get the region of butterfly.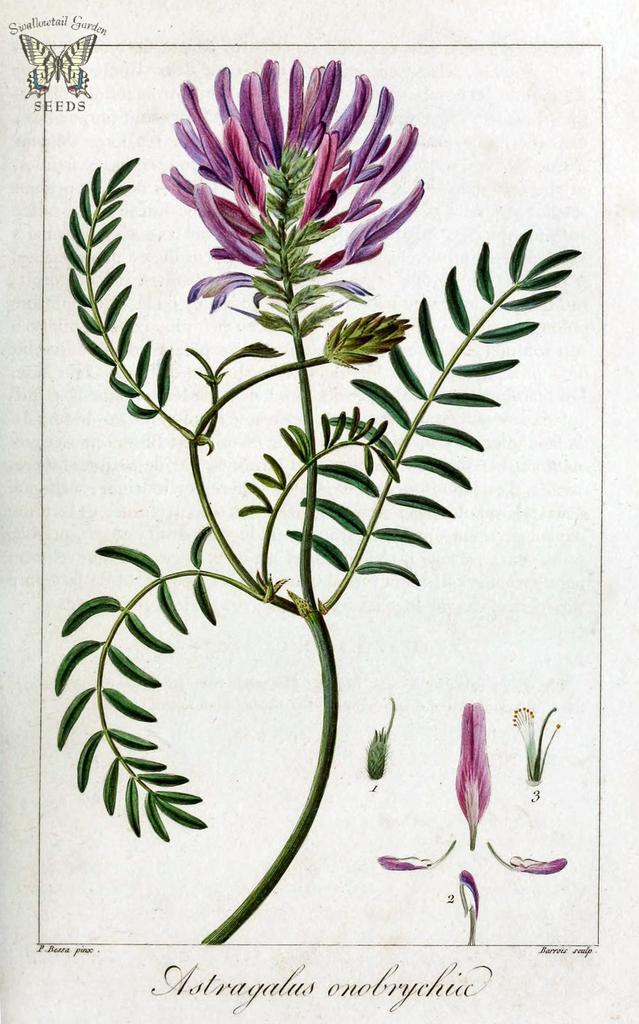
region(12, 13, 84, 99).
